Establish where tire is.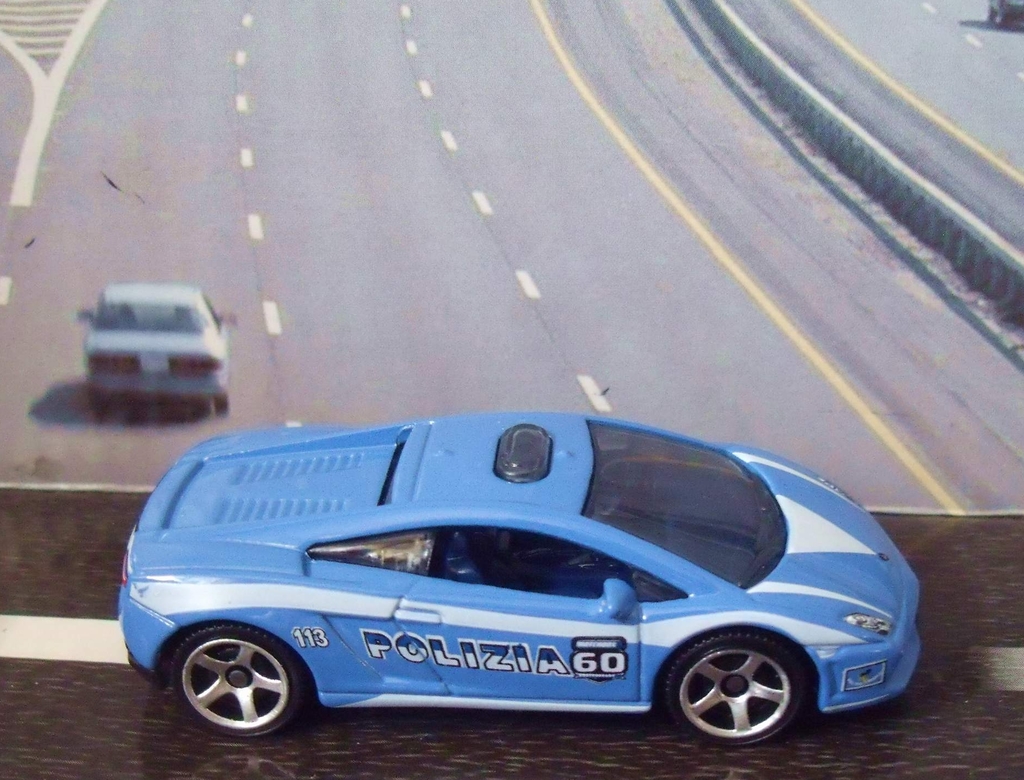
Established at (x1=211, y1=393, x2=233, y2=417).
